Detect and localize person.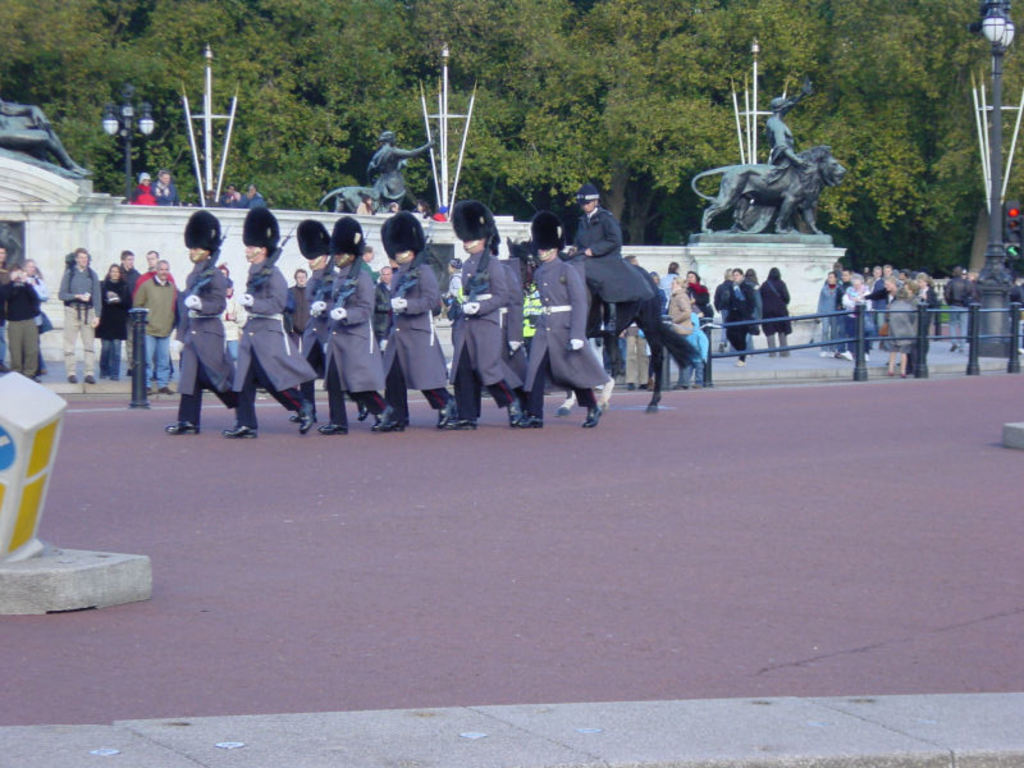
Localized at left=42, top=241, right=104, bottom=396.
